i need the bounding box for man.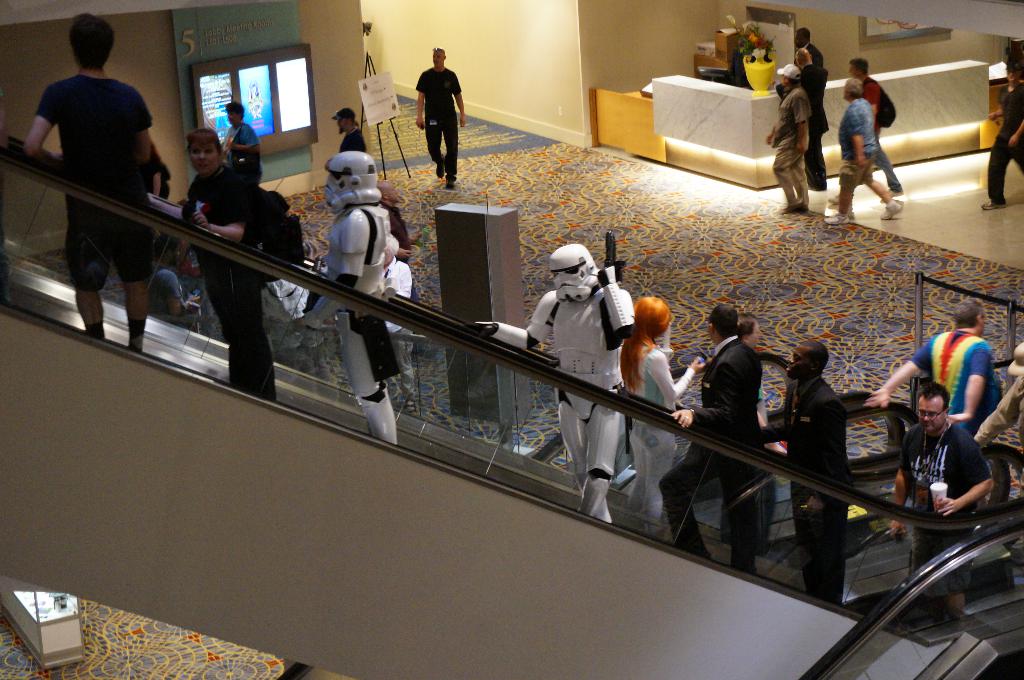
Here it is: locate(221, 100, 264, 187).
